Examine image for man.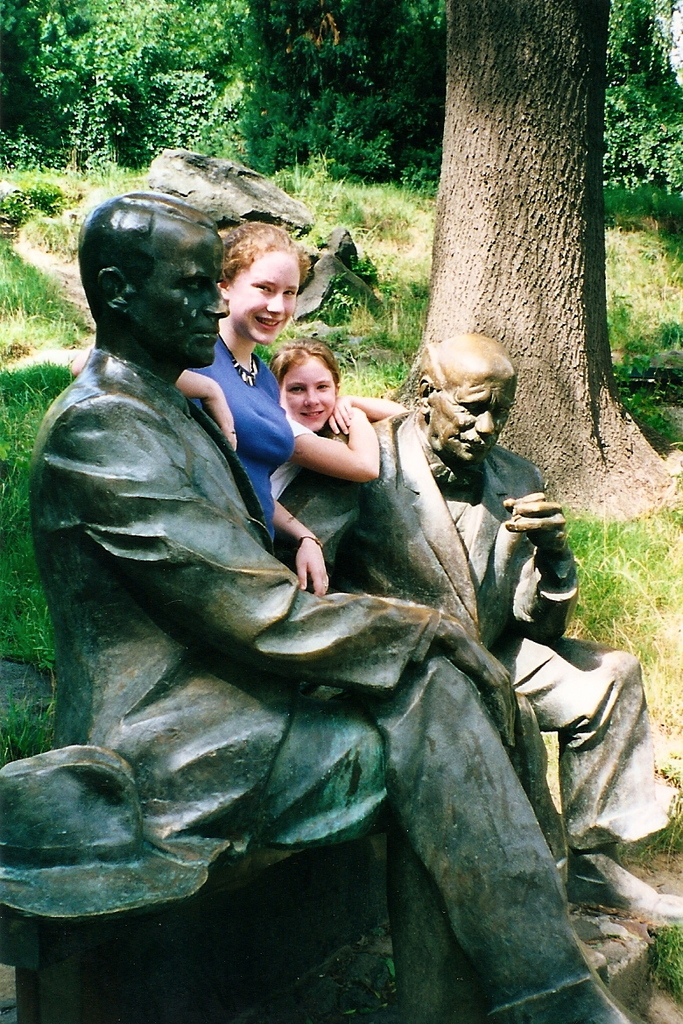
Examination result: [left=21, top=199, right=637, bottom=1023].
